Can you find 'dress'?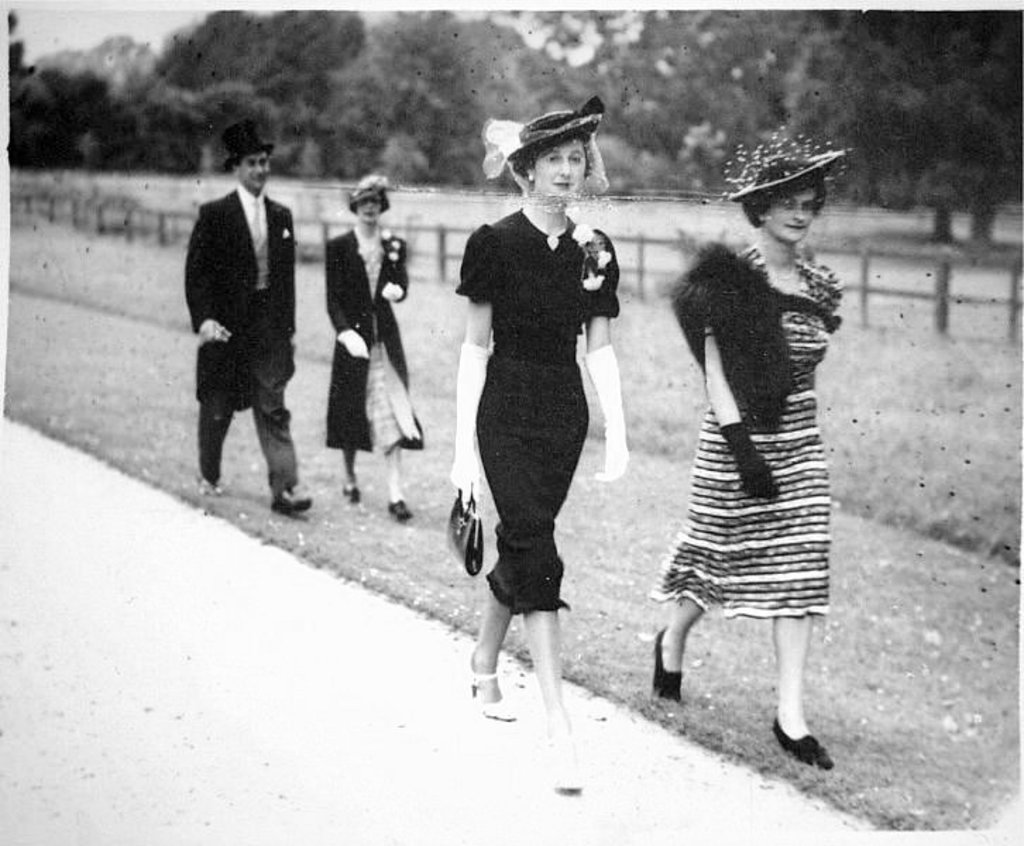
Yes, bounding box: x1=647 y1=244 x2=845 y2=619.
